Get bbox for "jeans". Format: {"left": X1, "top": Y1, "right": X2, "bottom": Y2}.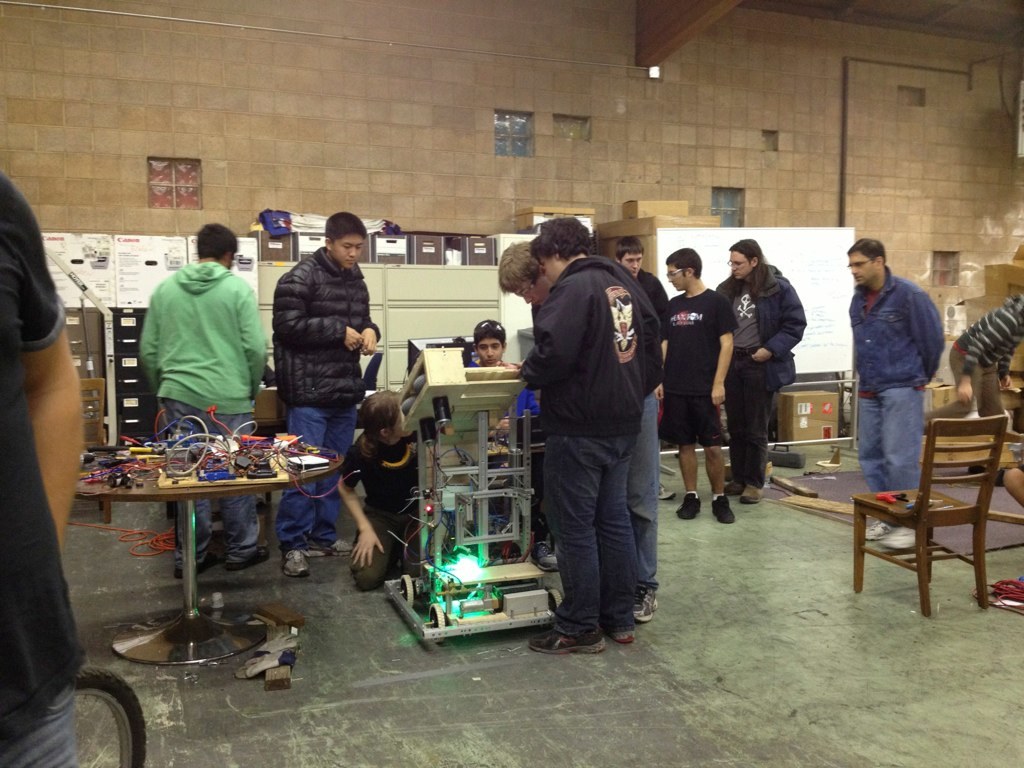
{"left": 162, "top": 395, "right": 250, "bottom": 572}.
